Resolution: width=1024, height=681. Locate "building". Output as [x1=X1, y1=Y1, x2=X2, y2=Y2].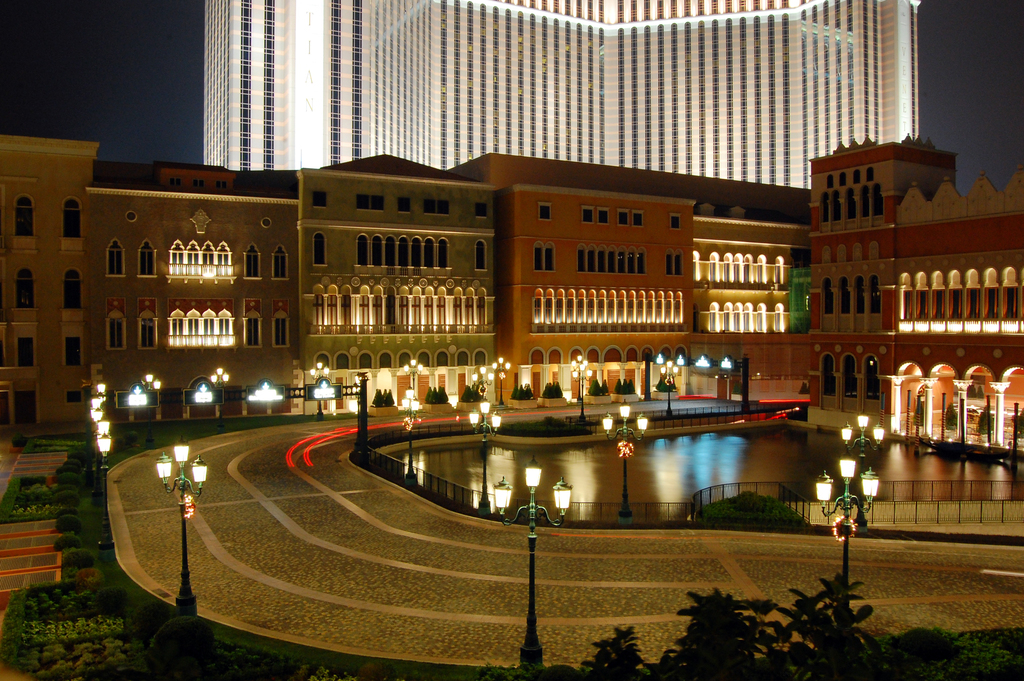
[x1=303, y1=154, x2=499, y2=401].
